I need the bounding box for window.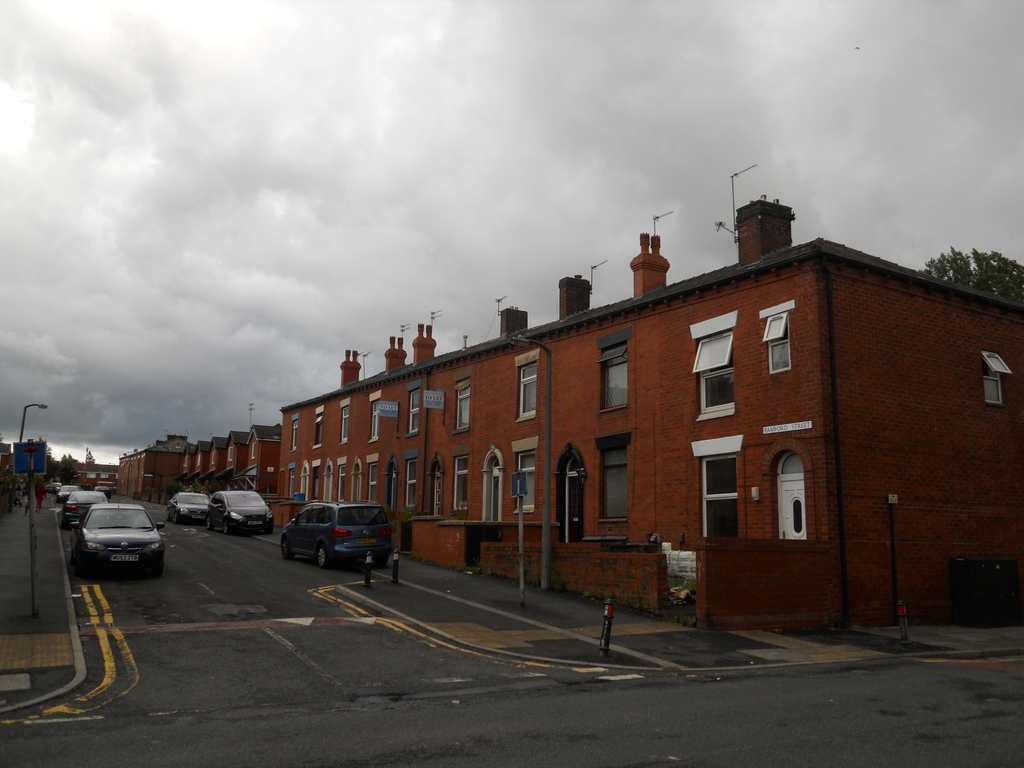
Here it is: l=517, t=365, r=537, b=416.
